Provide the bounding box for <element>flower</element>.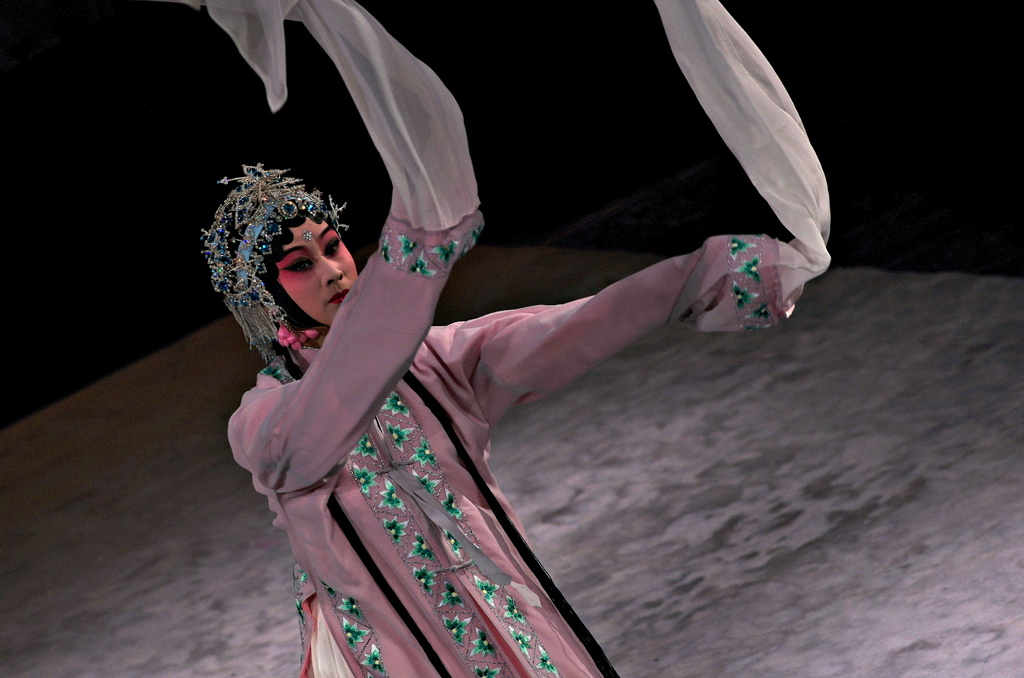
{"left": 335, "top": 595, "right": 359, "bottom": 618}.
